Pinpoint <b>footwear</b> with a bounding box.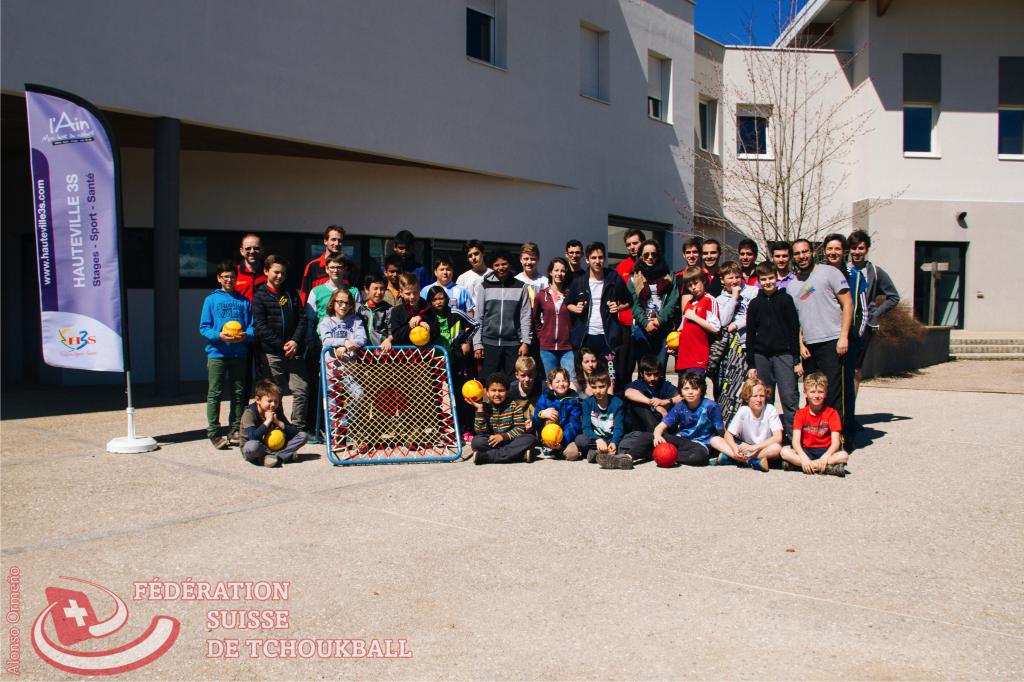
left=589, top=448, right=596, bottom=465.
